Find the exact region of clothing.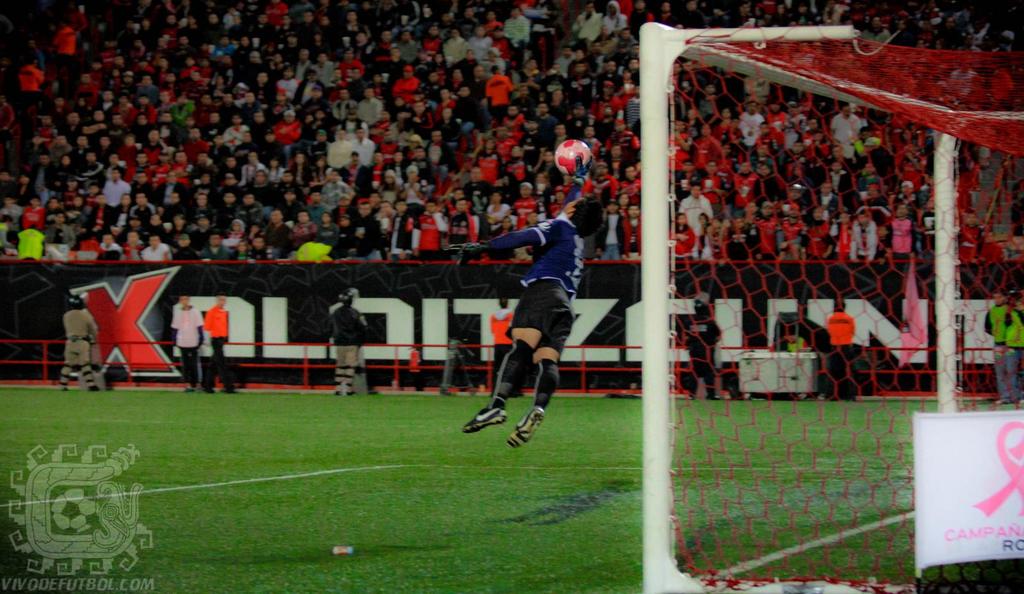
Exact region: BBox(682, 310, 726, 386).
